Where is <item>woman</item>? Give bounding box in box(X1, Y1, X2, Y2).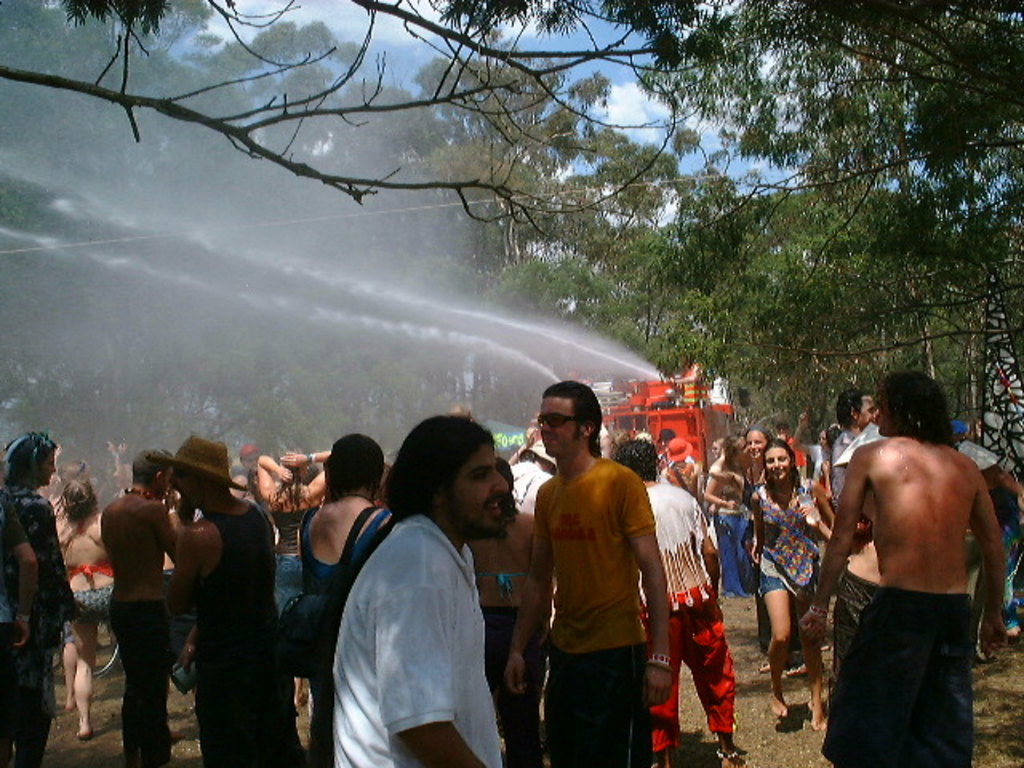
box(694, 432, 755, 606).
